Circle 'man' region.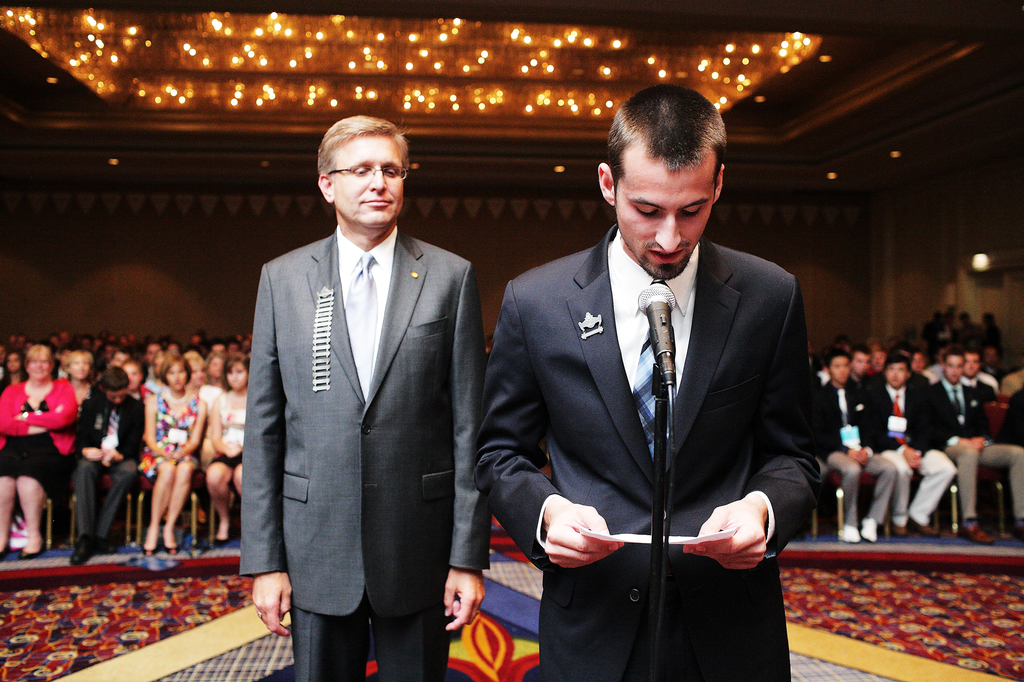
Region: left=469, top=86, right=823, bottom=681.
